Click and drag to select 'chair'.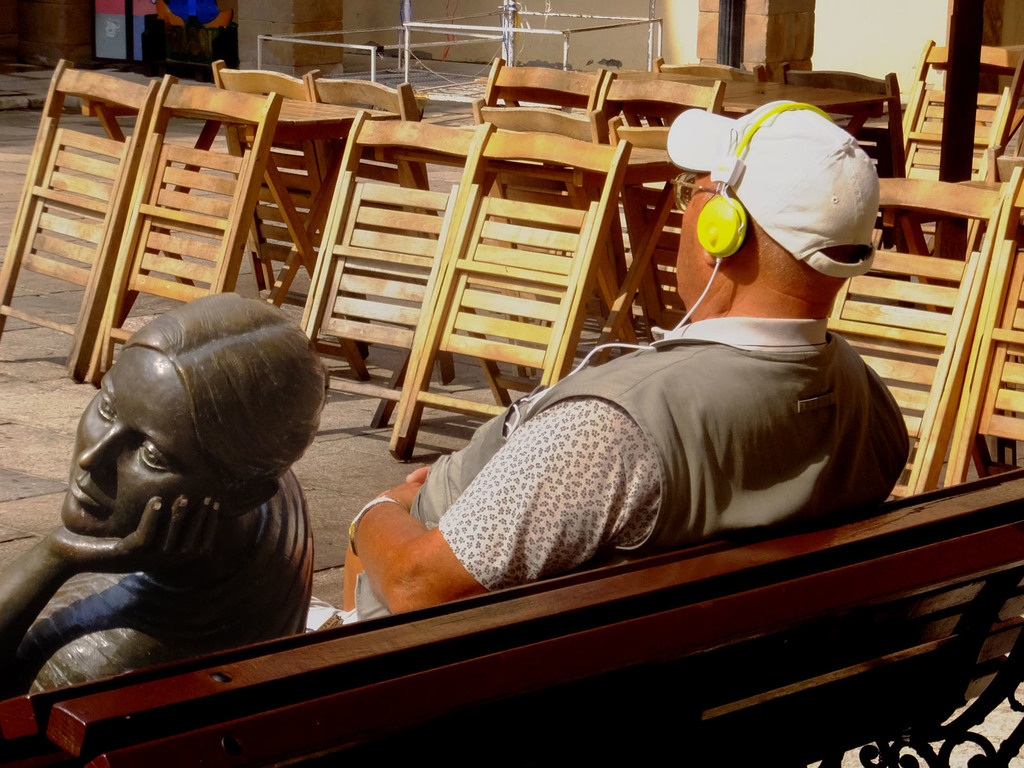
Selection: [480, 56, 603, 114].
